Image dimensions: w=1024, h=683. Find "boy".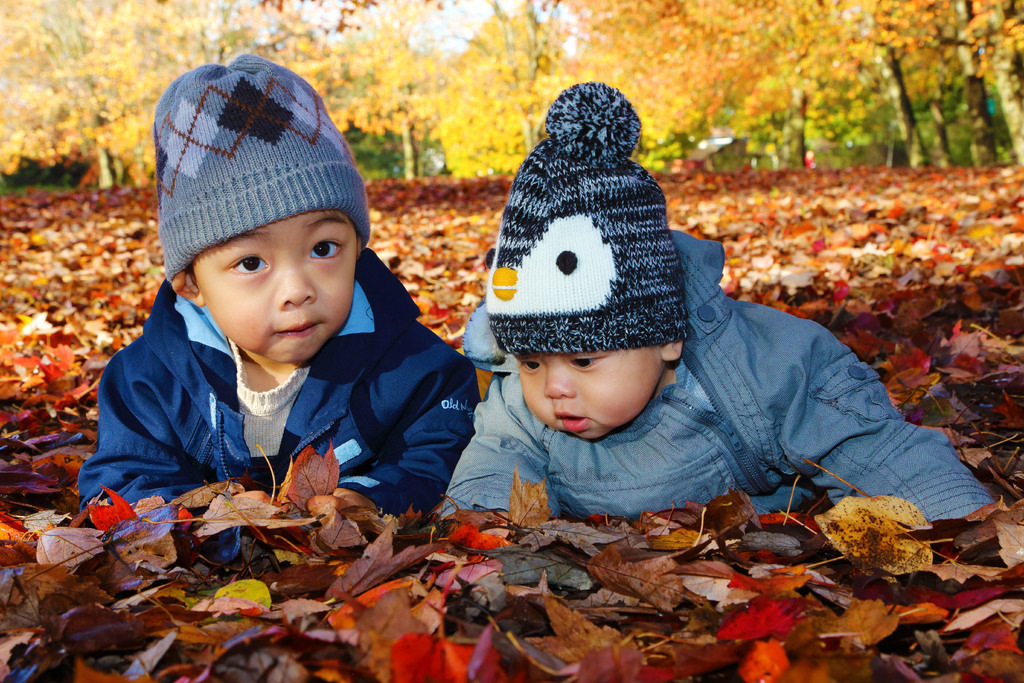
(x1=430, y1=83, x2=1011, y2=529).
